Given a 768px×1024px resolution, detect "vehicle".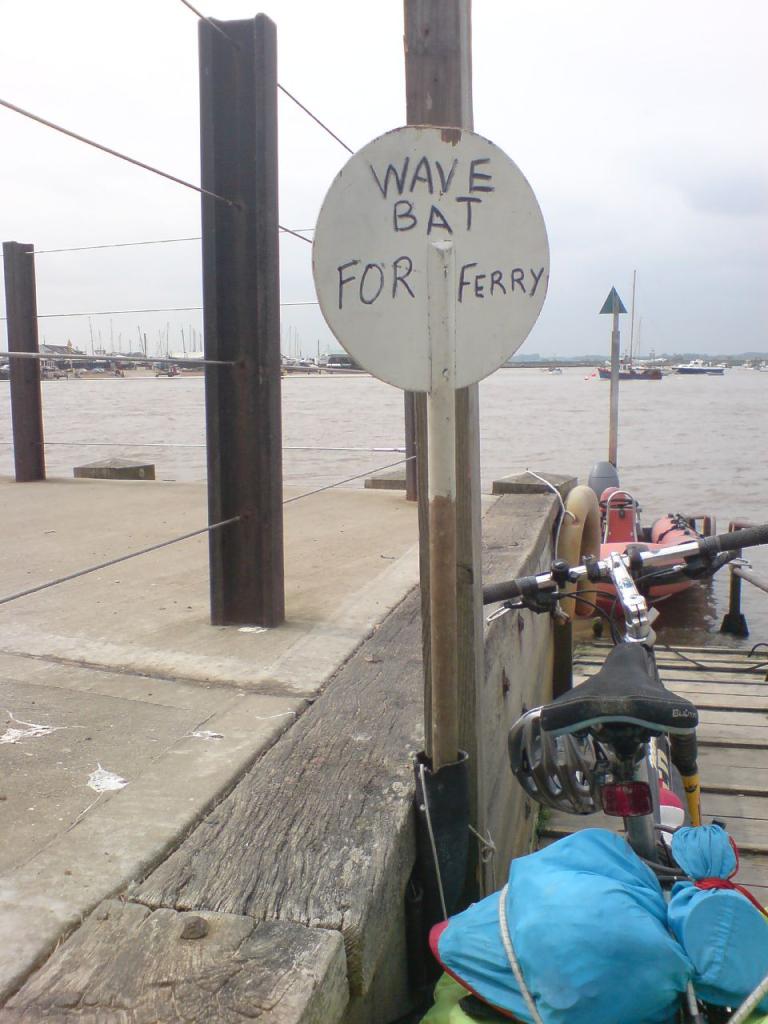
<bbox>676, 354, 729, 382</bbox>.
